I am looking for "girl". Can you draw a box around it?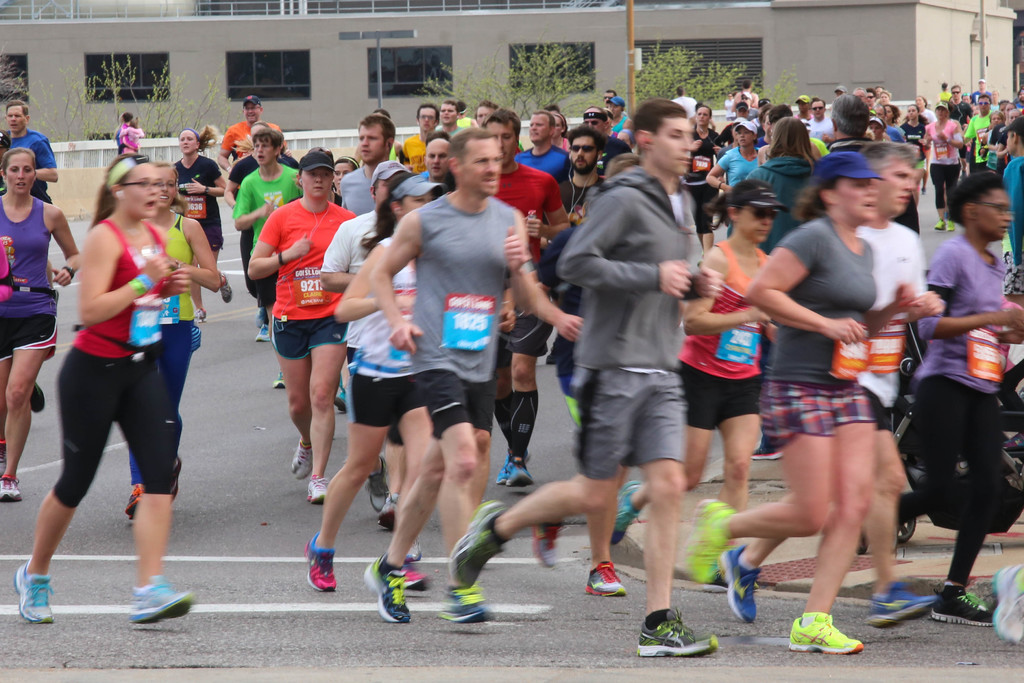
Sure, the bounding box is {"x1": 610, "y1": 183, "x2": 778, "y2": 547}.
